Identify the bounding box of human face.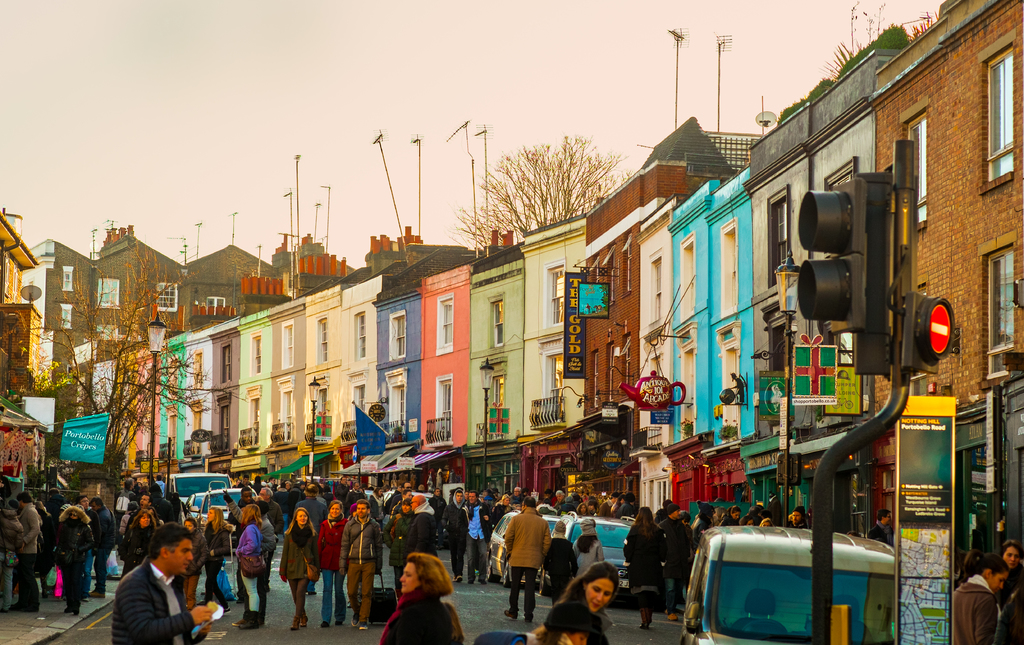
{"left": 468, "top": 493, "right": 476, "bottom": 499}.
